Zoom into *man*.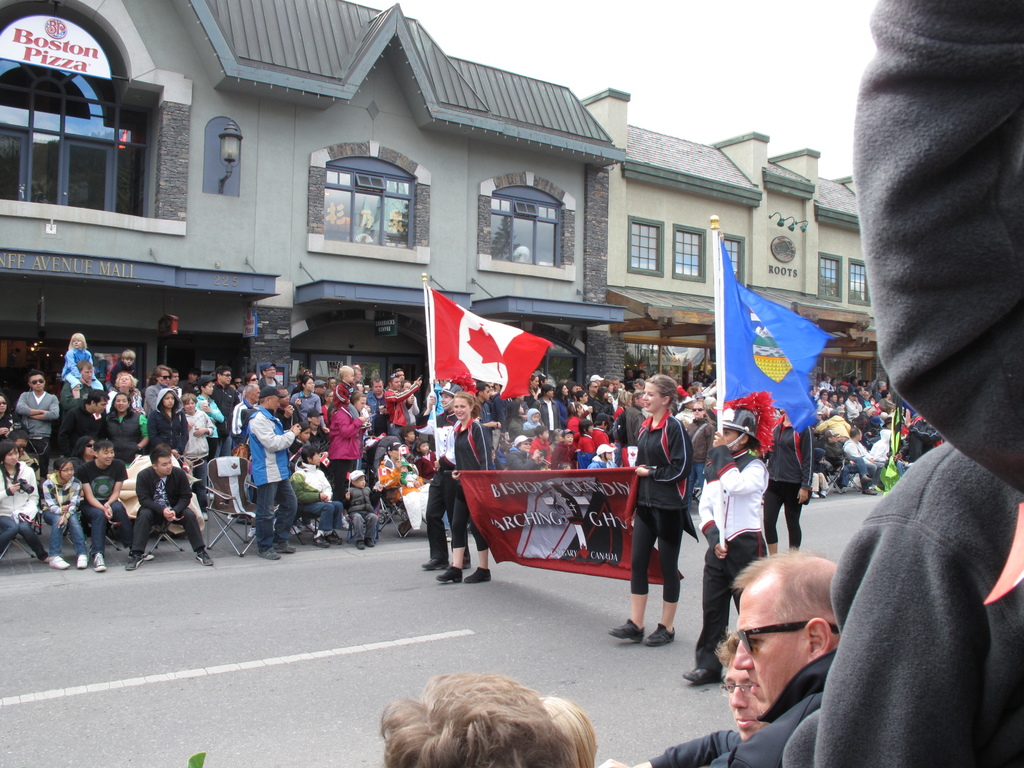
Zoom target: (x1=847, y1=388, x2=861, y2=419).
